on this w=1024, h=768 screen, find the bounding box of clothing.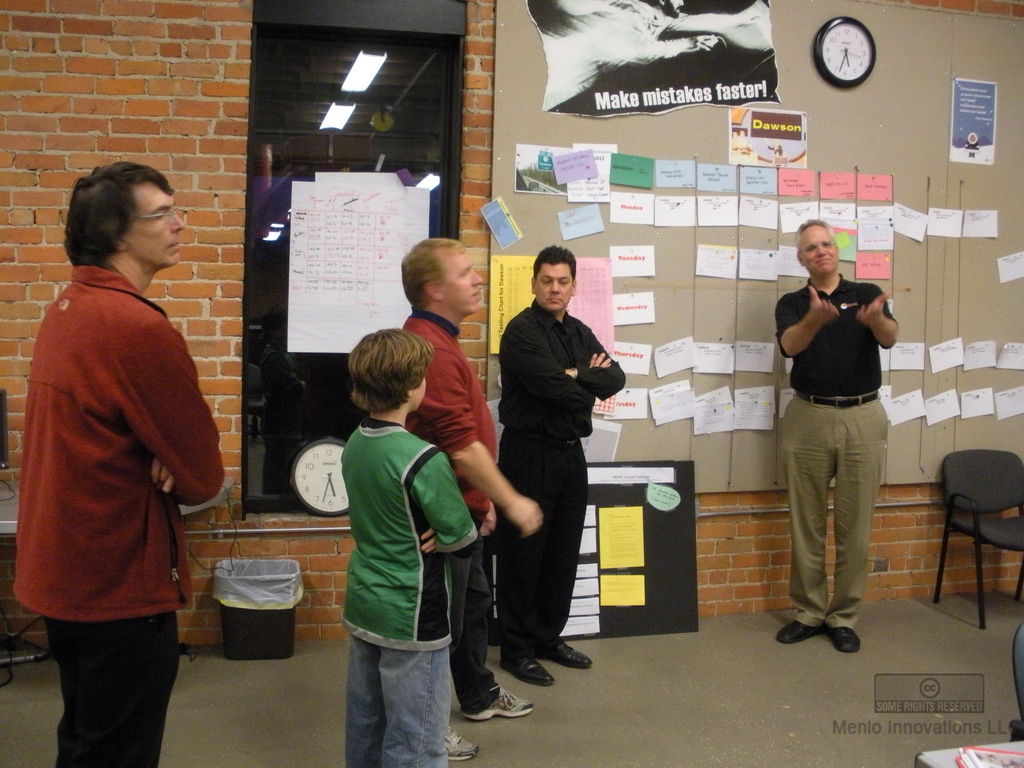
Bounding box: {"x1": 338, "y1": 422, "x2": 476, "y2": 767}.
